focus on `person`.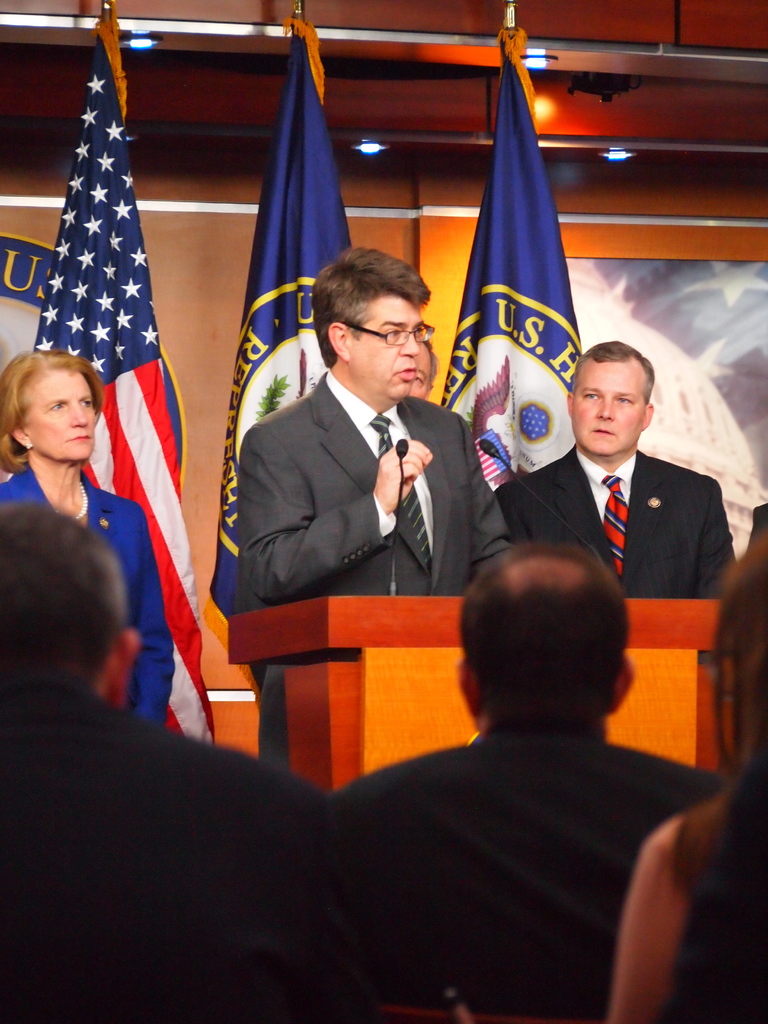
Focused at locate(0, 344, 186, 726).
